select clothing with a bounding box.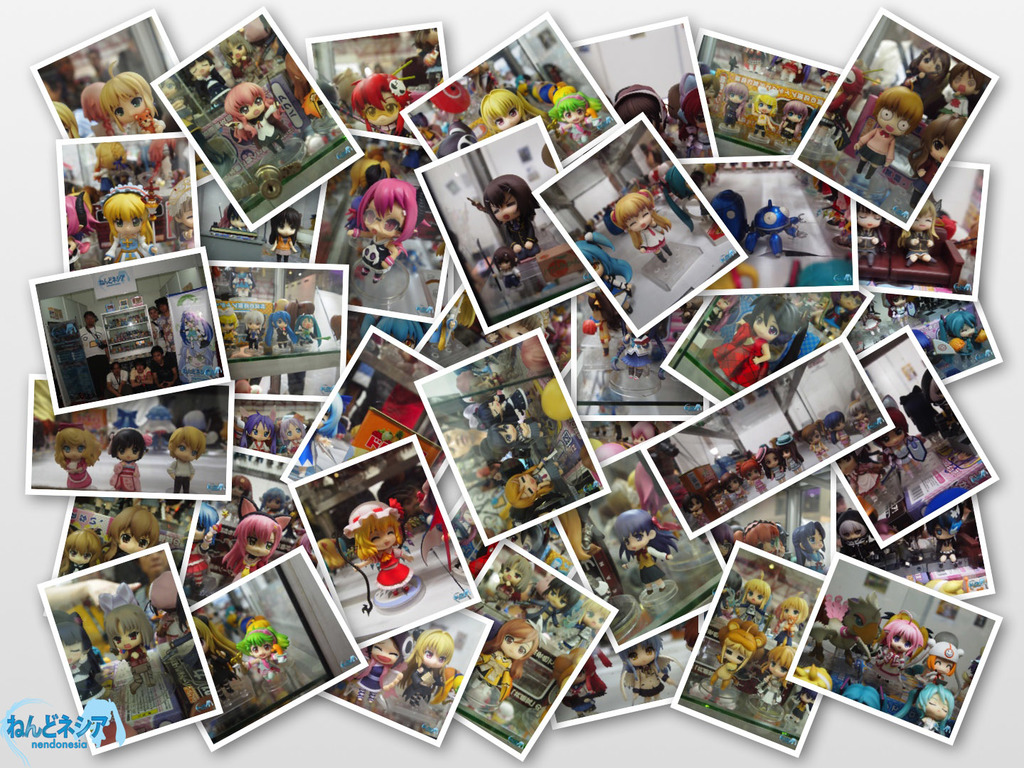
left=474, top=391, right=521, bottom=431.
